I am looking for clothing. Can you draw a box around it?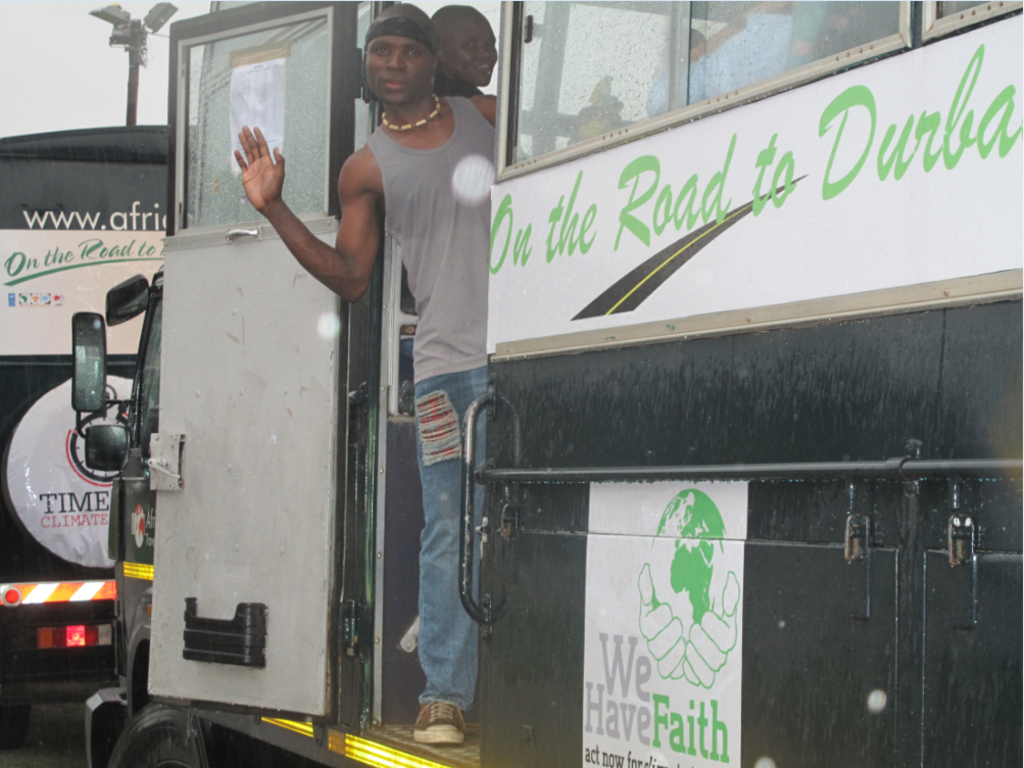
Sure, the bounding box is box=[363, 95, 494, 711].
